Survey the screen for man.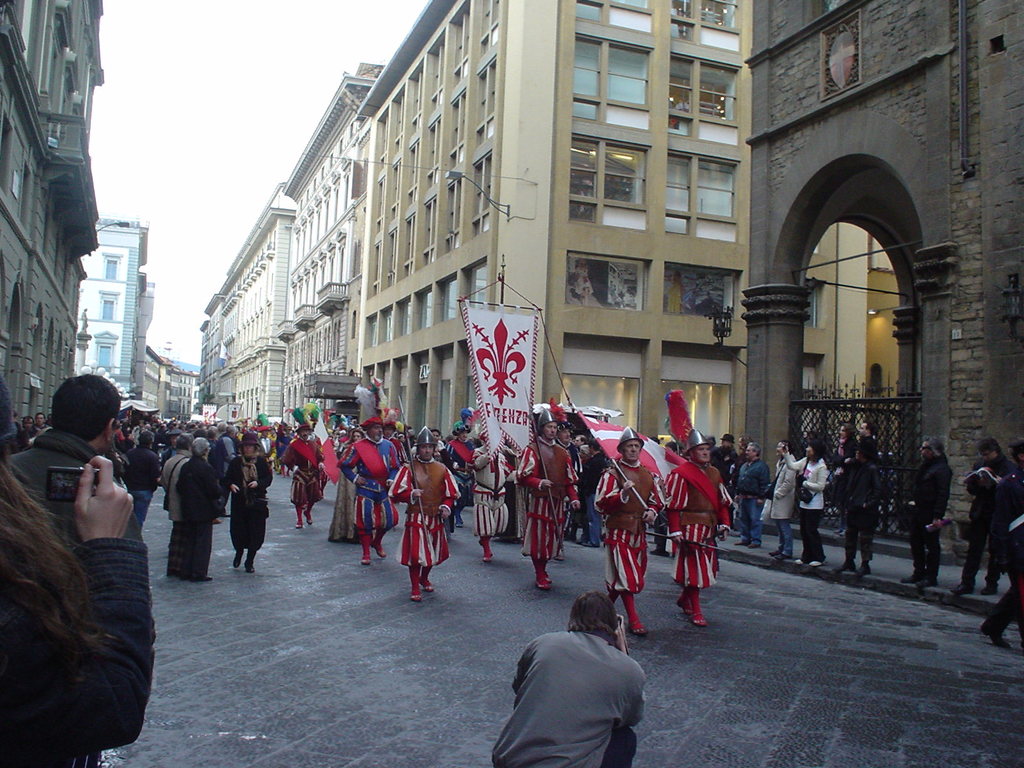
Survey found: left=513, top=403, right=582, bottom=591.
